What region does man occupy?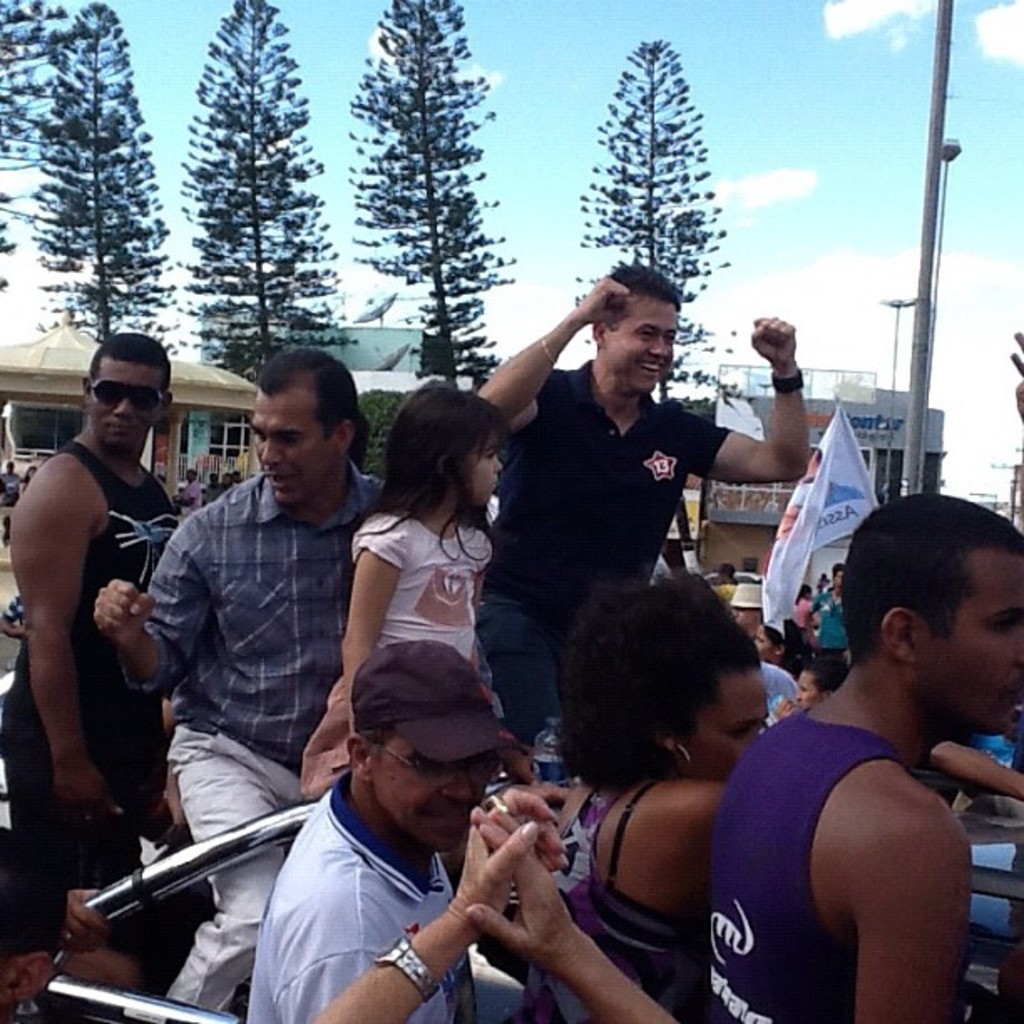
select_region(472, 263, 810, 755).
